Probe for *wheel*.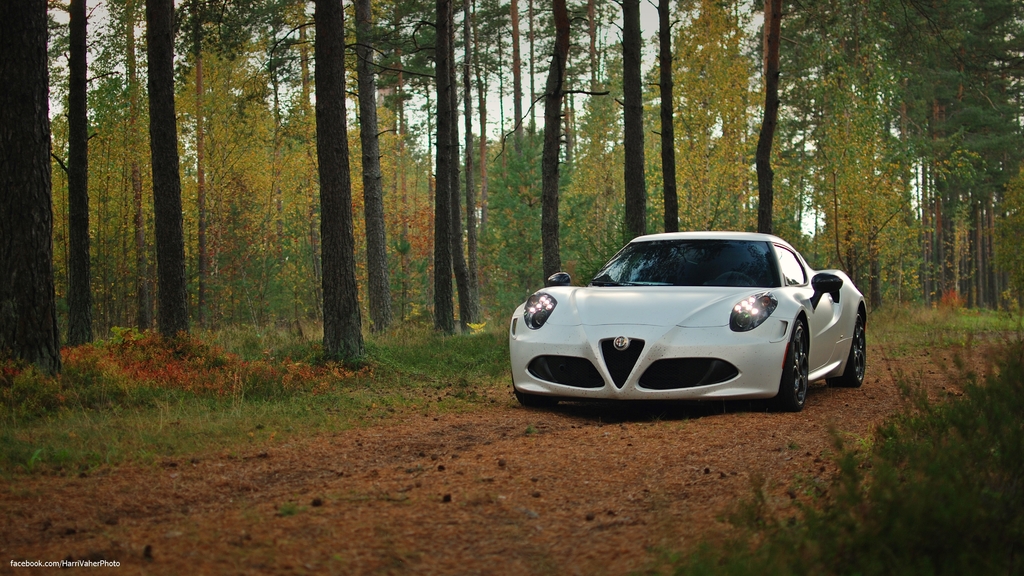
Probe result: crop(769, 318, 813, 410).
